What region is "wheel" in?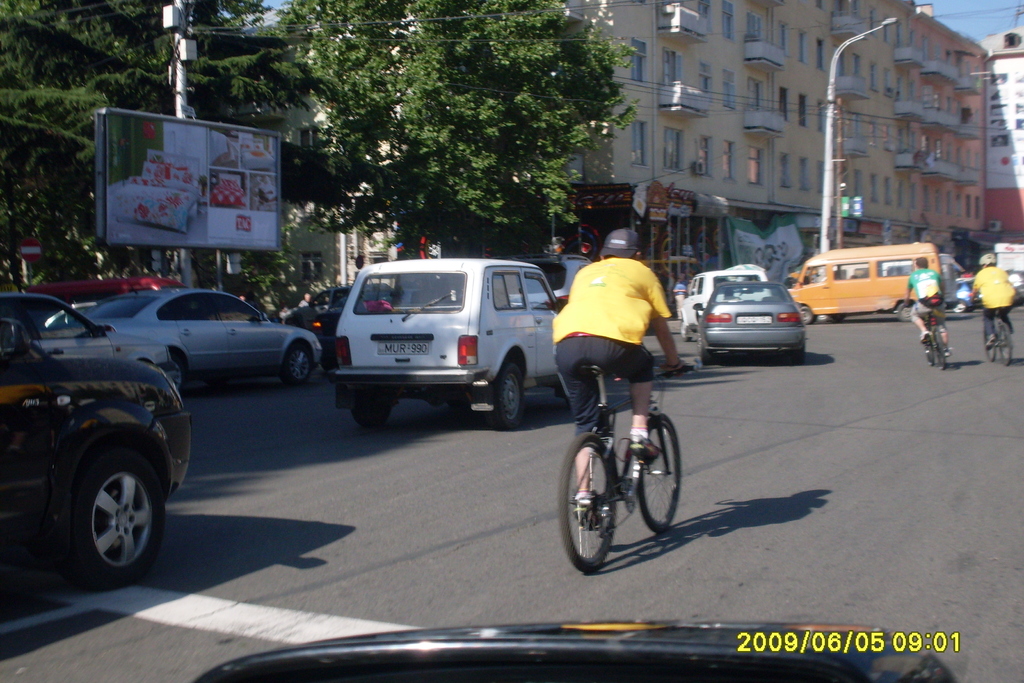
(561,435,618,577).
